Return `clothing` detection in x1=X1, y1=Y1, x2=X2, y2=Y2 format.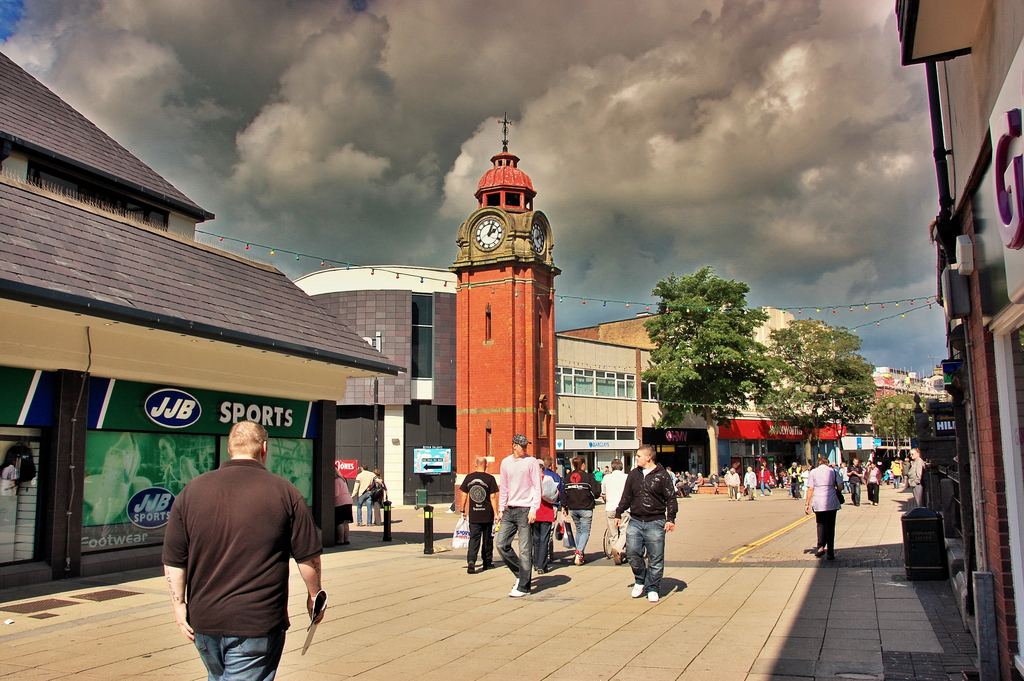
x1=807, y1=464, x2=843, y2=561.
